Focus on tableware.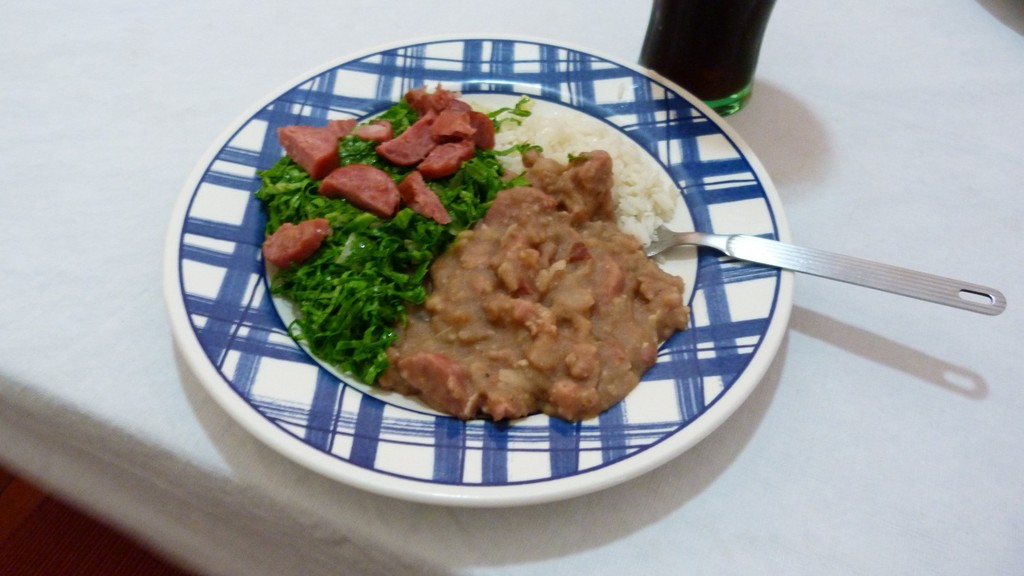
Focused at pyautogui.locateOnScreen(640, 223, 997, 319).
